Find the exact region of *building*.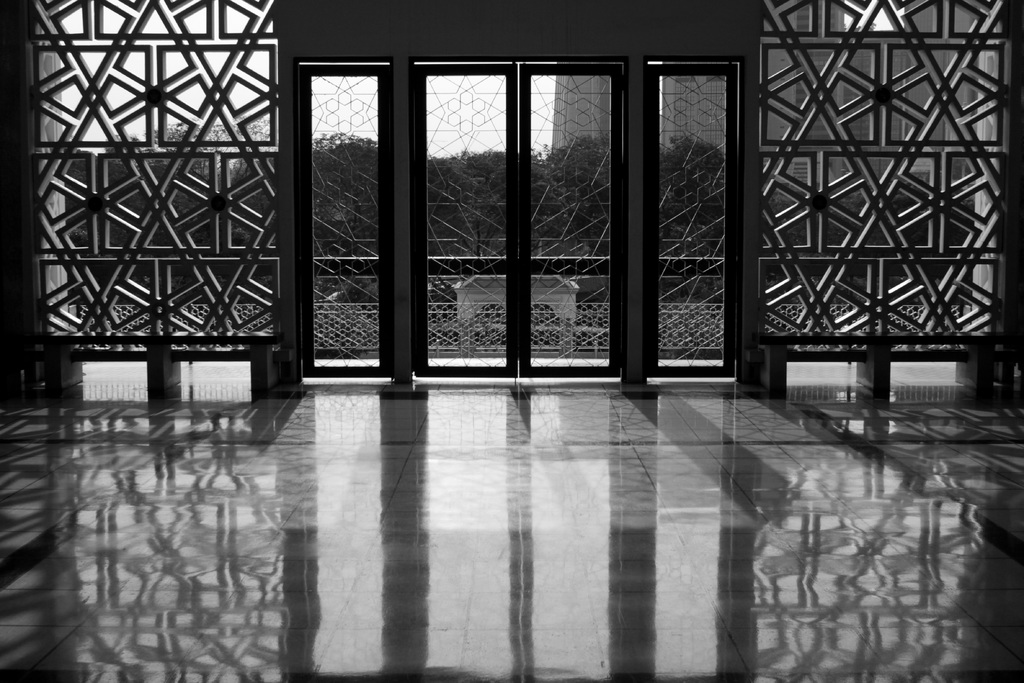
Exact region: [0, 0, 1023, 682].
